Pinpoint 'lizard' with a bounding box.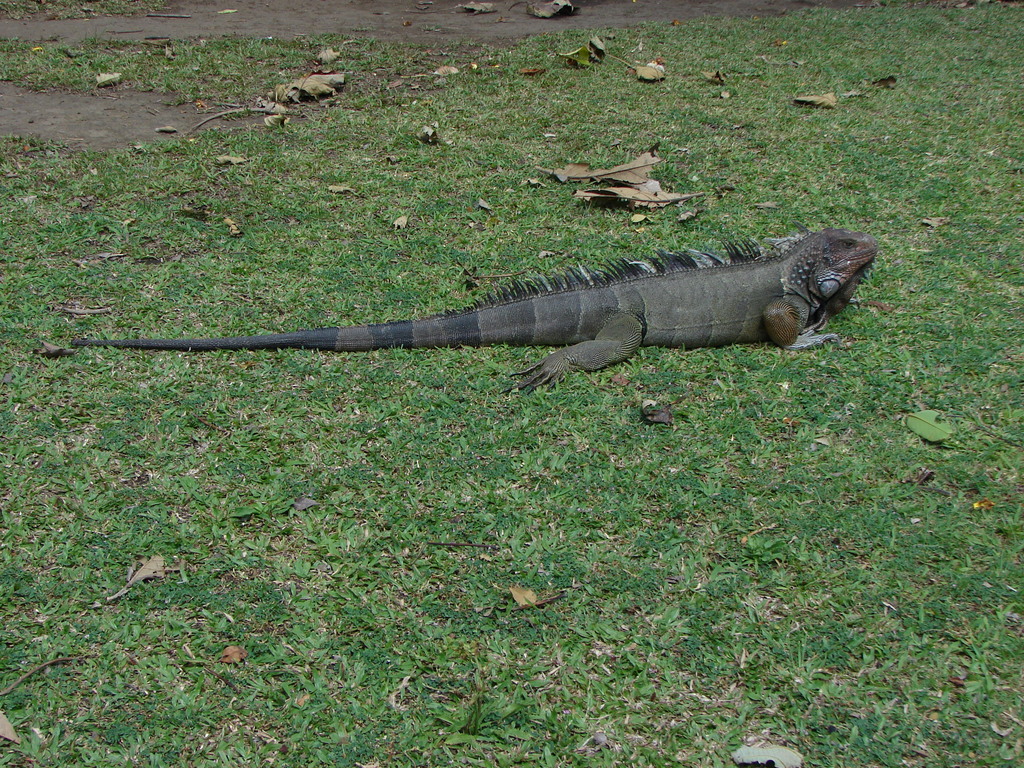
(left=116, top=228, right=908, bottom=410).
